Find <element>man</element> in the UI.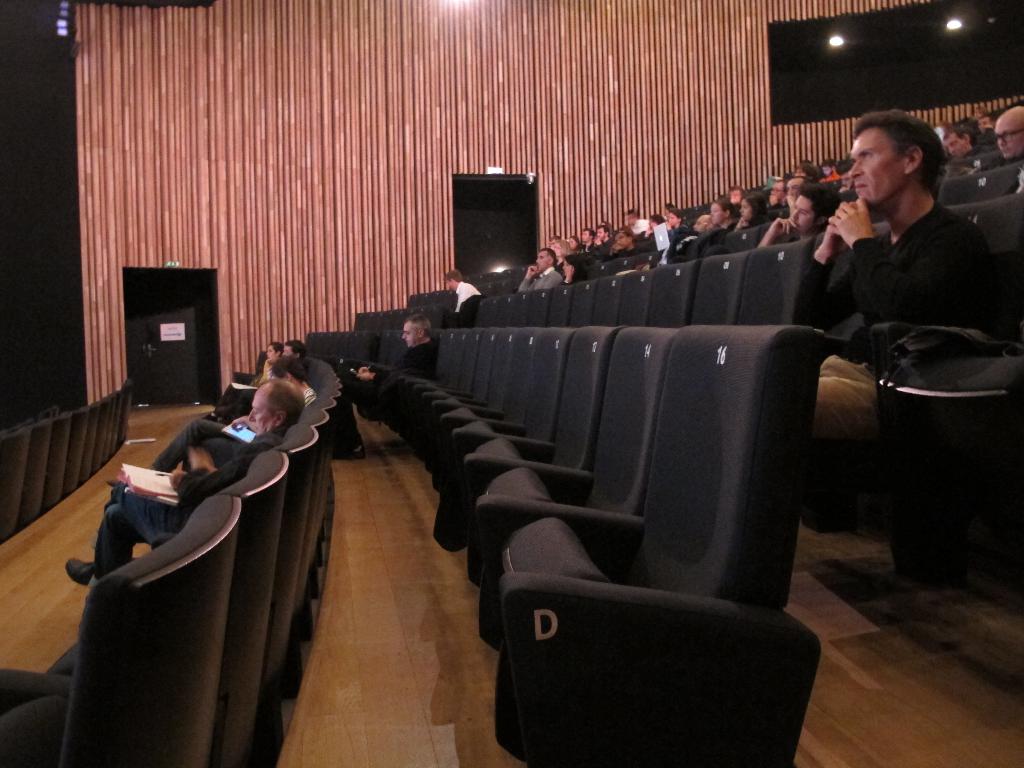
UI element at 148:358:317:471.
